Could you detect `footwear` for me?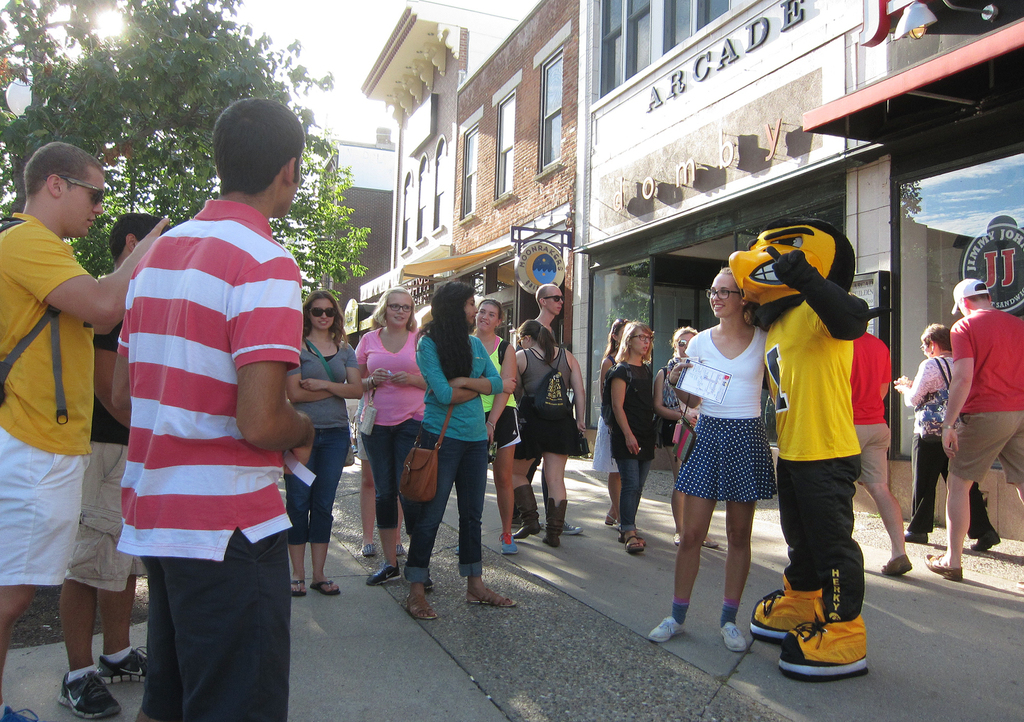
Detection result: x1=969, y1=530, x2=1002, y2=552.
